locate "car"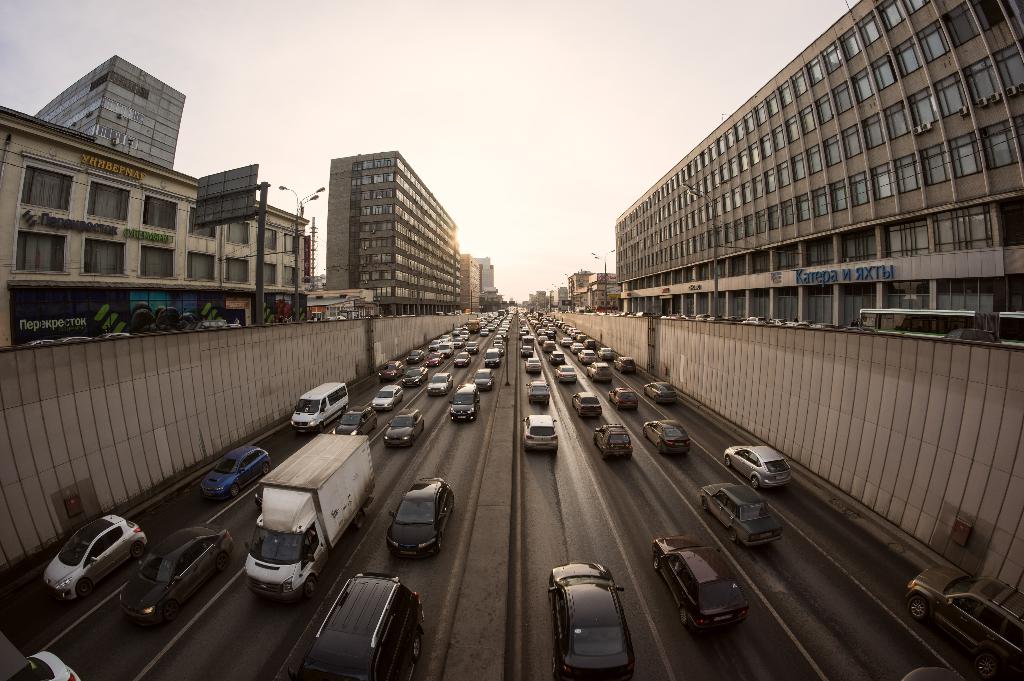
[39, 512, 147, 603]
